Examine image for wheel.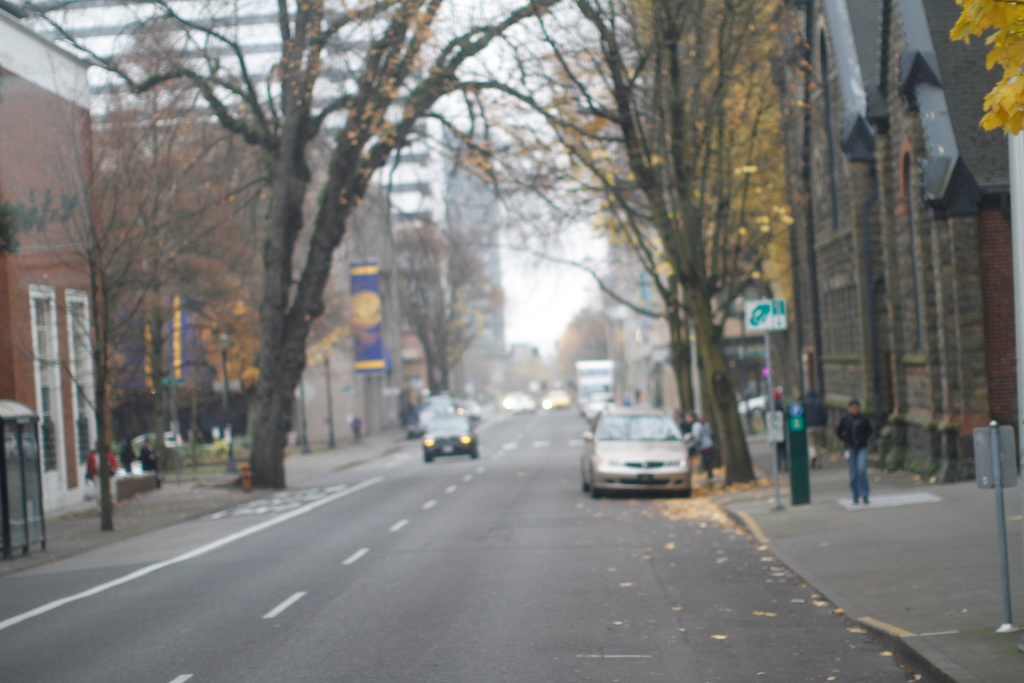
Examination result: locate(588, 461, 604, 498).
